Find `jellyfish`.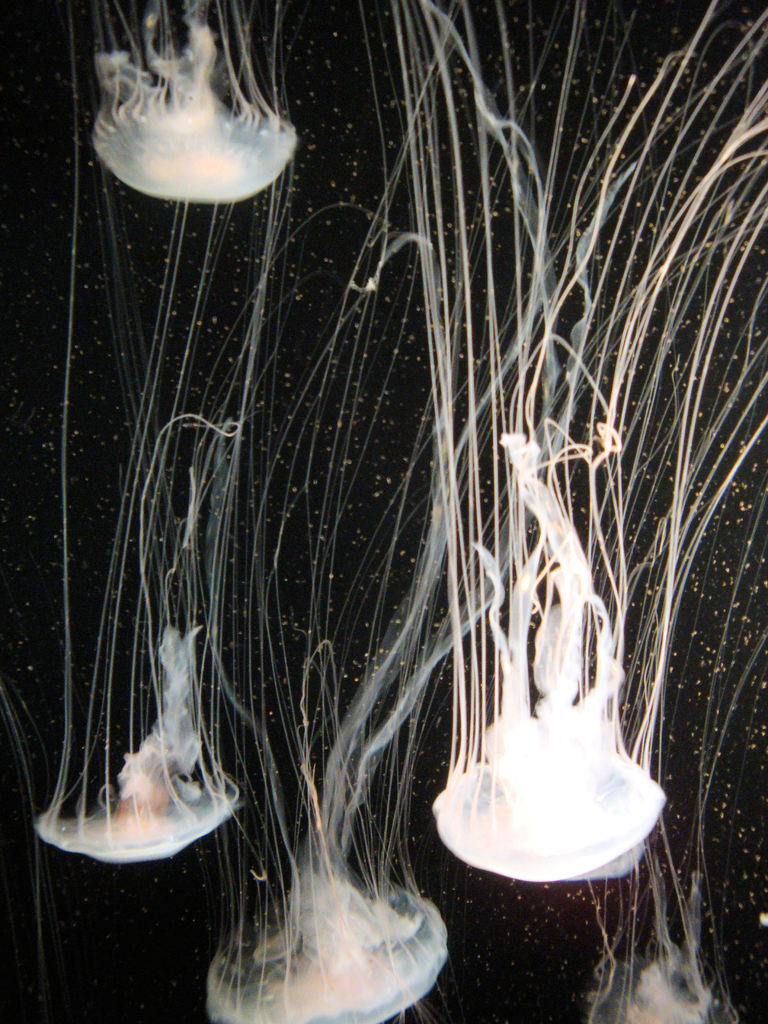
579 235 767 1023.
